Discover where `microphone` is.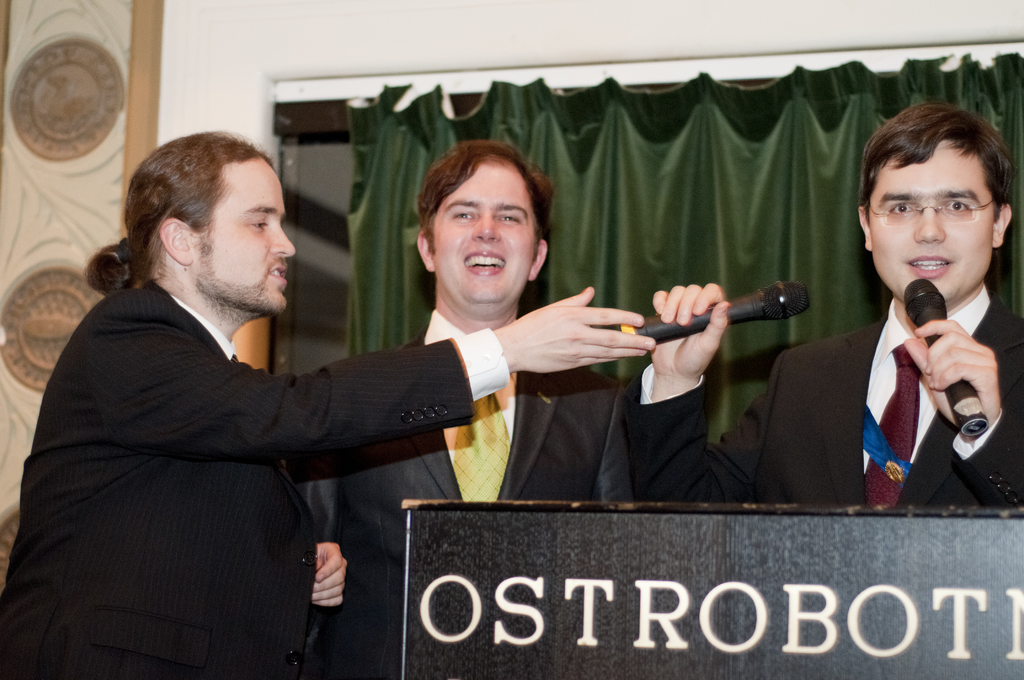
Discovered at [905,270,994,445].
